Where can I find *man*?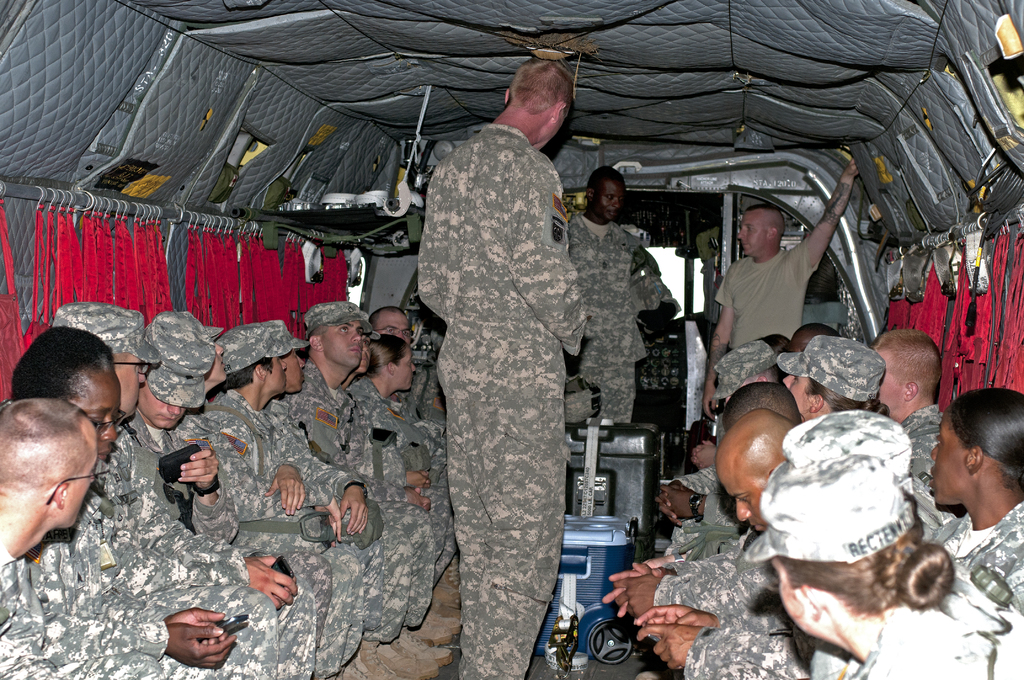
You can find it at detection(649, 330, 951, 562).
